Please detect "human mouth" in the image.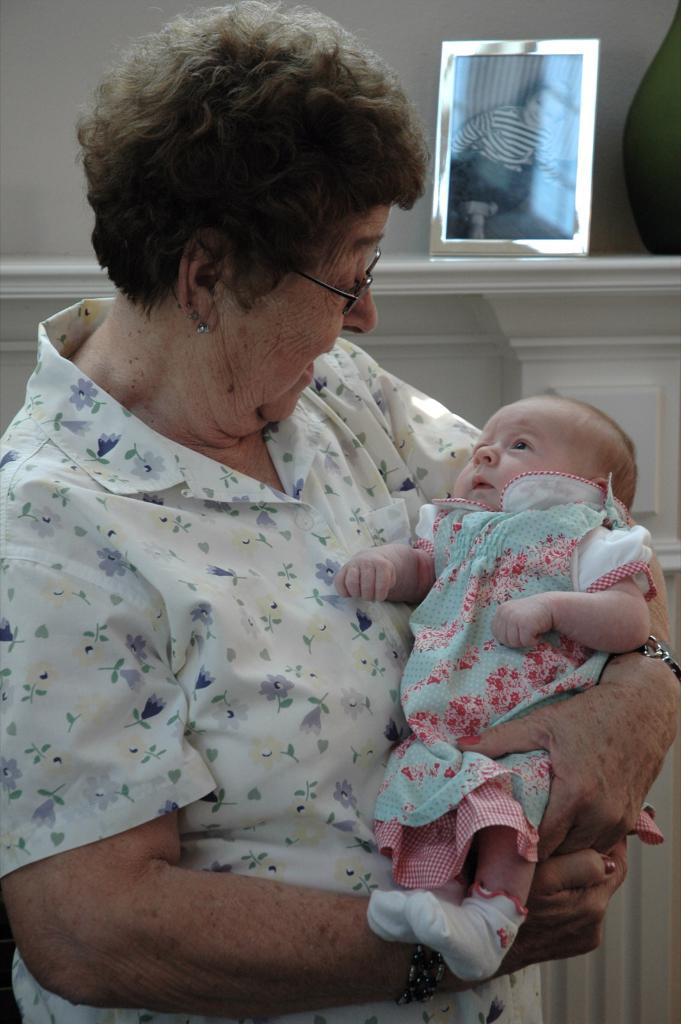
Rect(474, 474, 501, 498).
